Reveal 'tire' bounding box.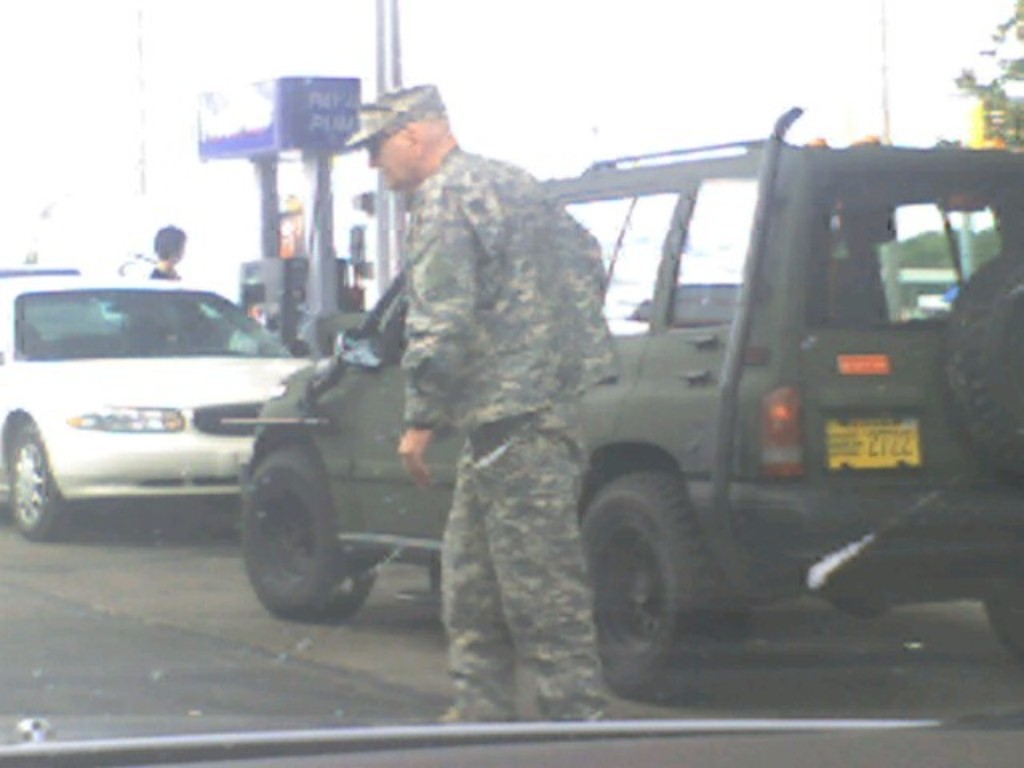
Revealed: locate(238, 445, 378, 627).
